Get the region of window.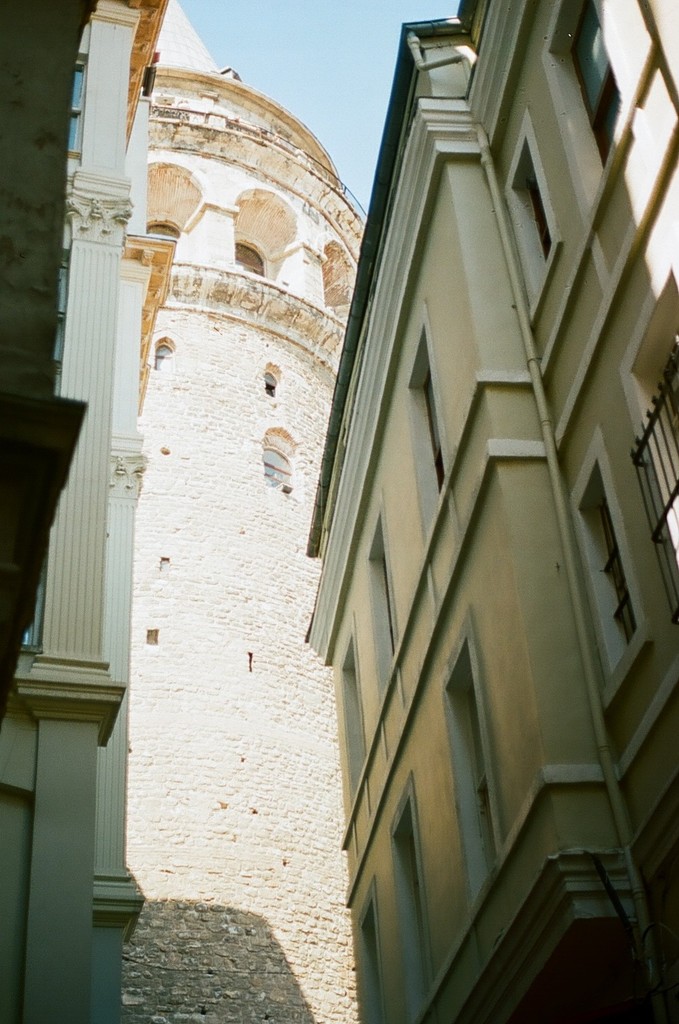
(349,876,384,1023).
